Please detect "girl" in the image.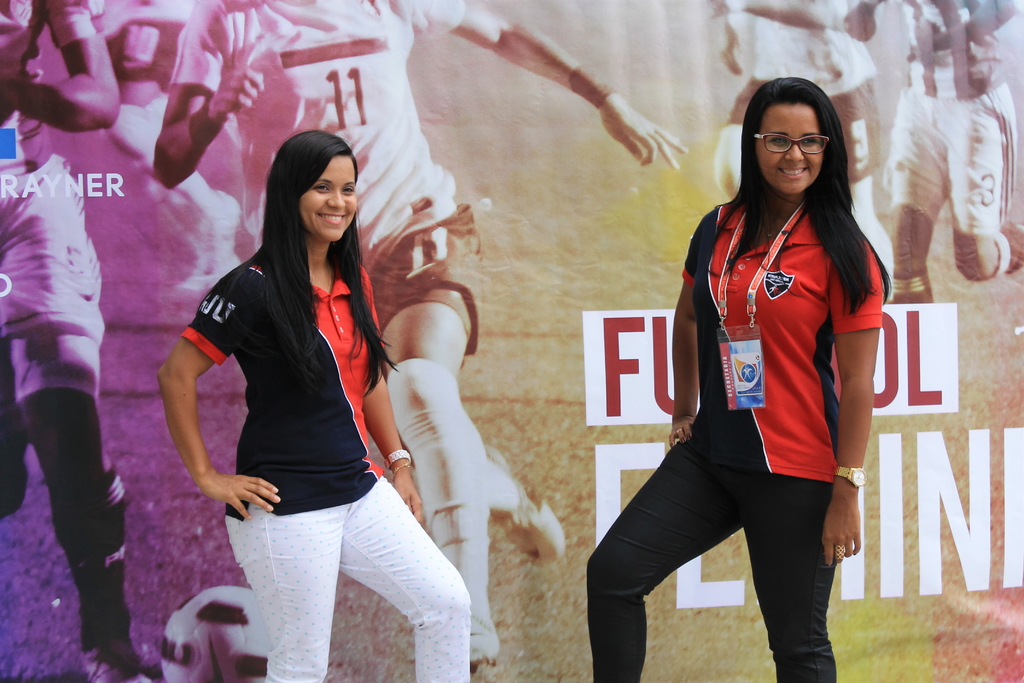
157/129/474/682.
